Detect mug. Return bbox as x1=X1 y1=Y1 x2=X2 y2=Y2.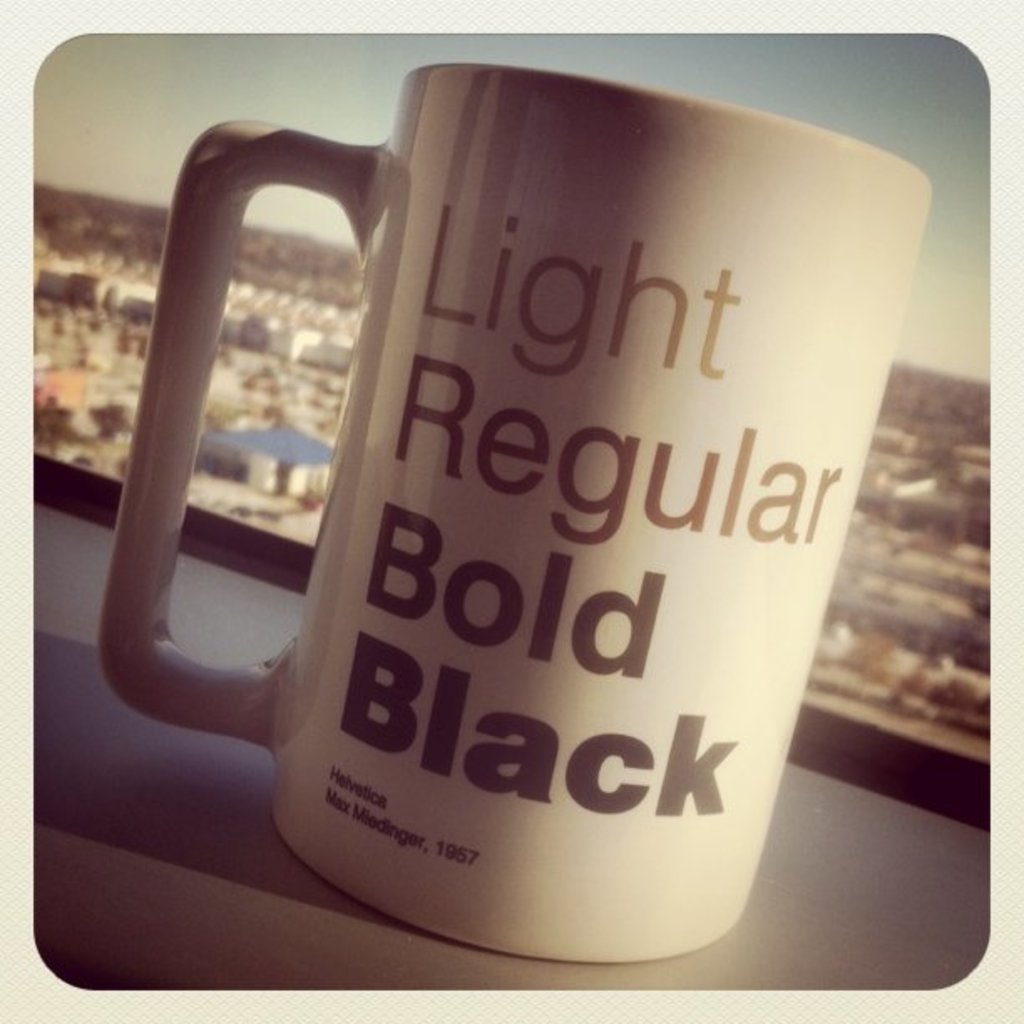
x1=99 y1=64 x2=932 y2=957.
